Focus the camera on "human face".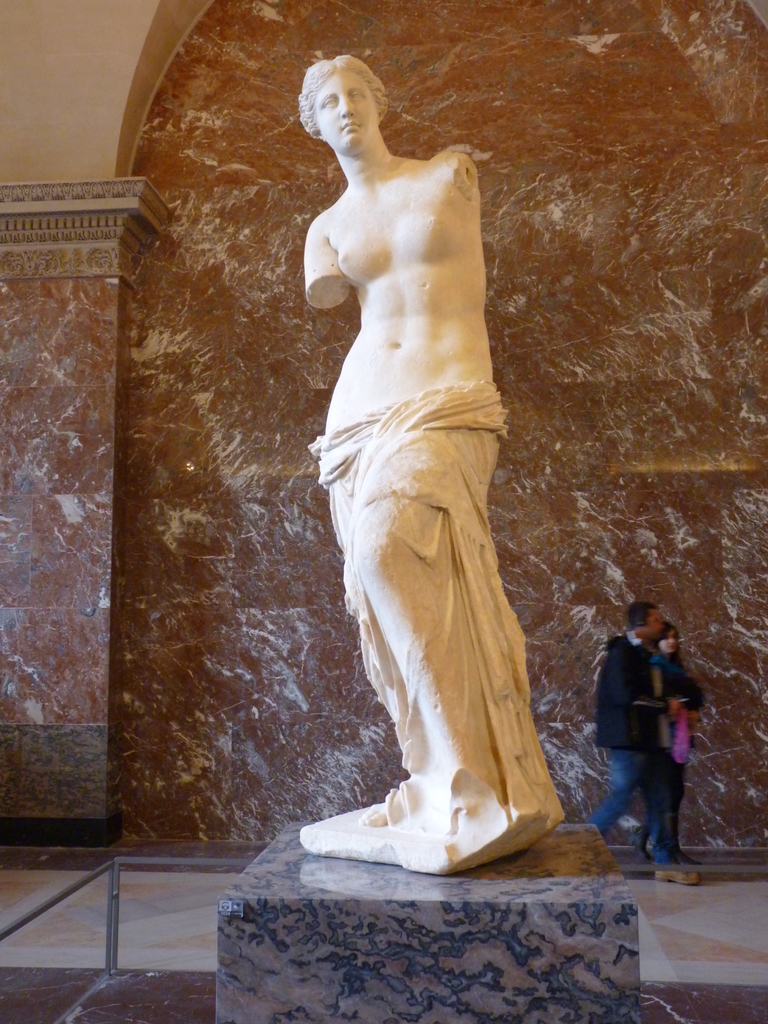
Focus region: region(313, 71, 381, 159).
